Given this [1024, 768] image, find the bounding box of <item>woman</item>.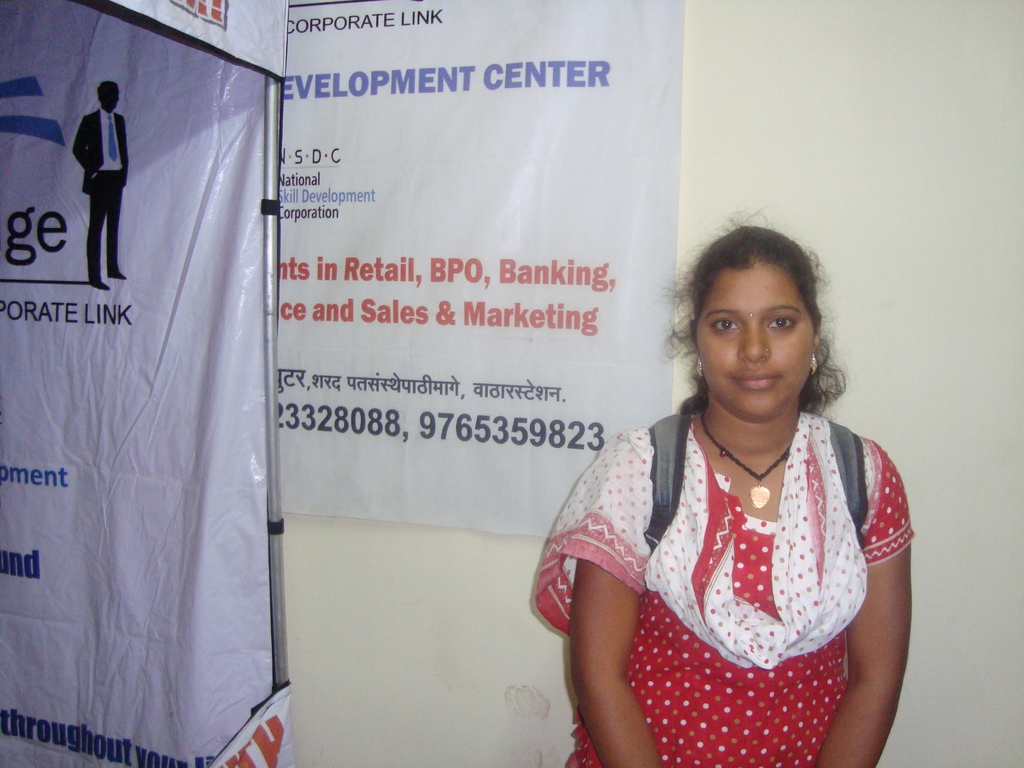
crop(523, 202, 922, 767).
